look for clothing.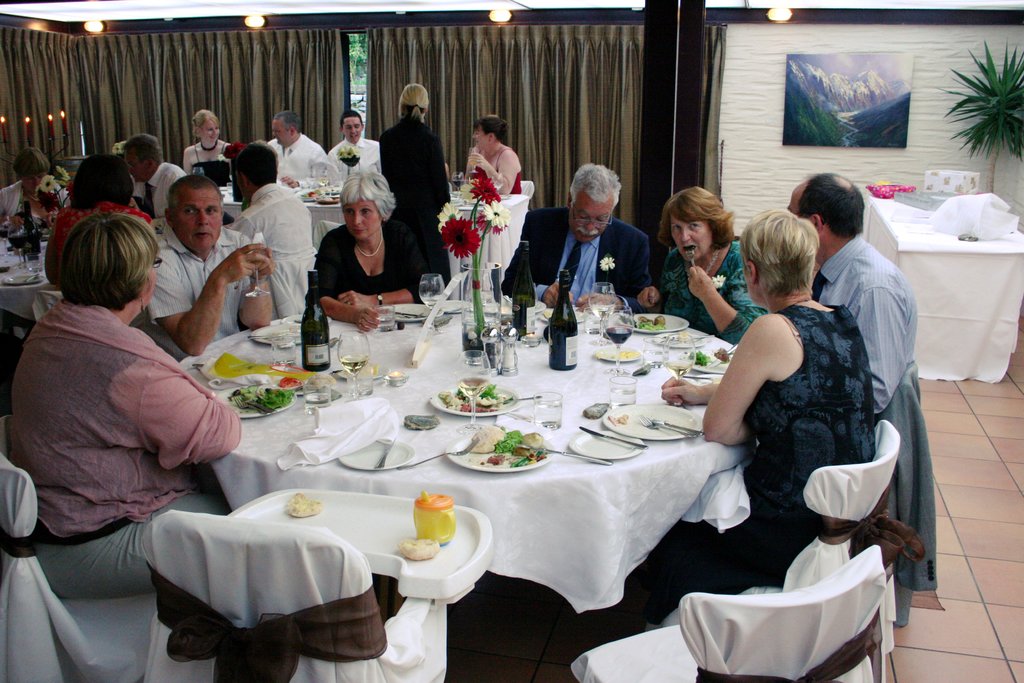
Found: [473, 149, 522, 195].
